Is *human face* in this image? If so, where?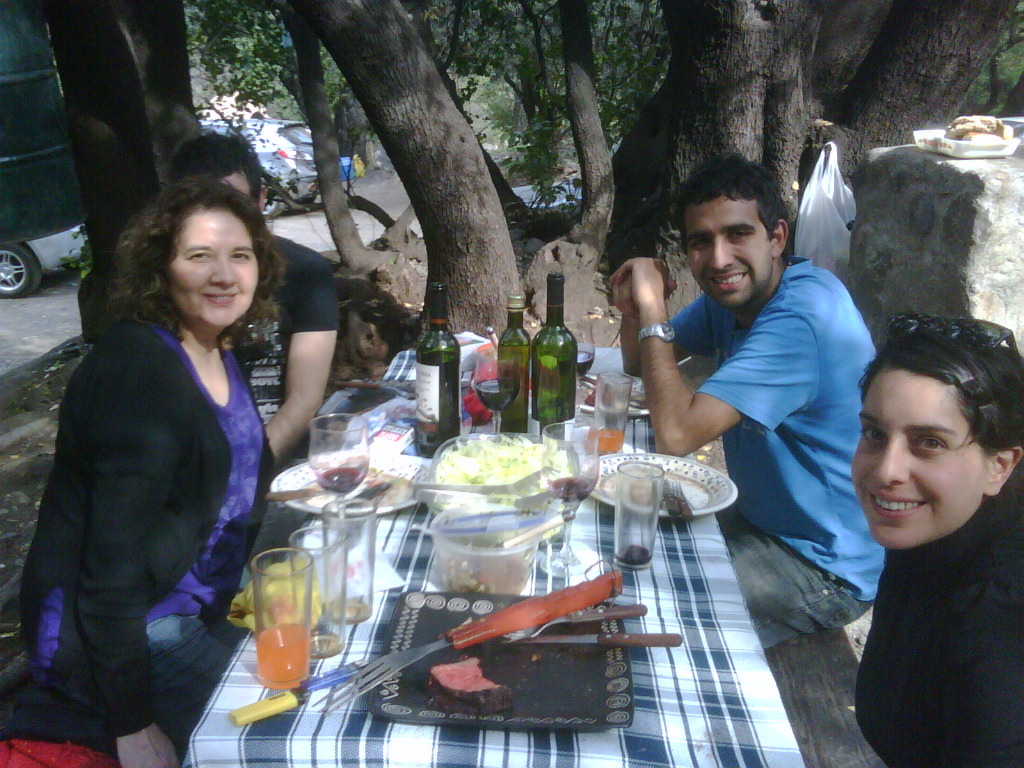
Yes, at Rect(160, 206, 258, 329).
